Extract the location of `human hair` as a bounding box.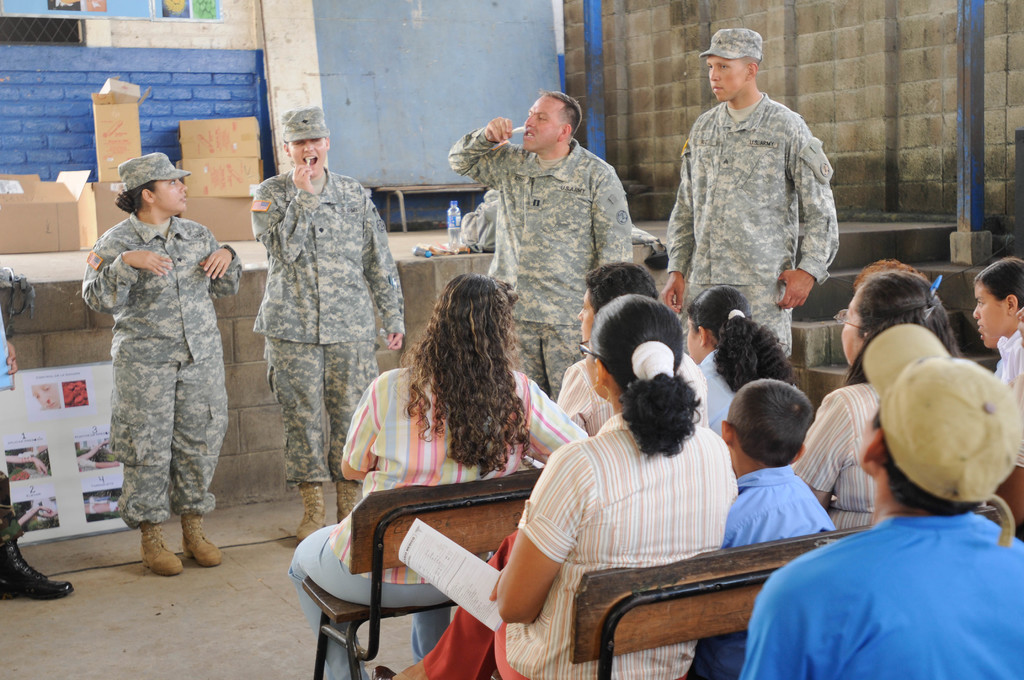
[538, 88, 582, 145].
